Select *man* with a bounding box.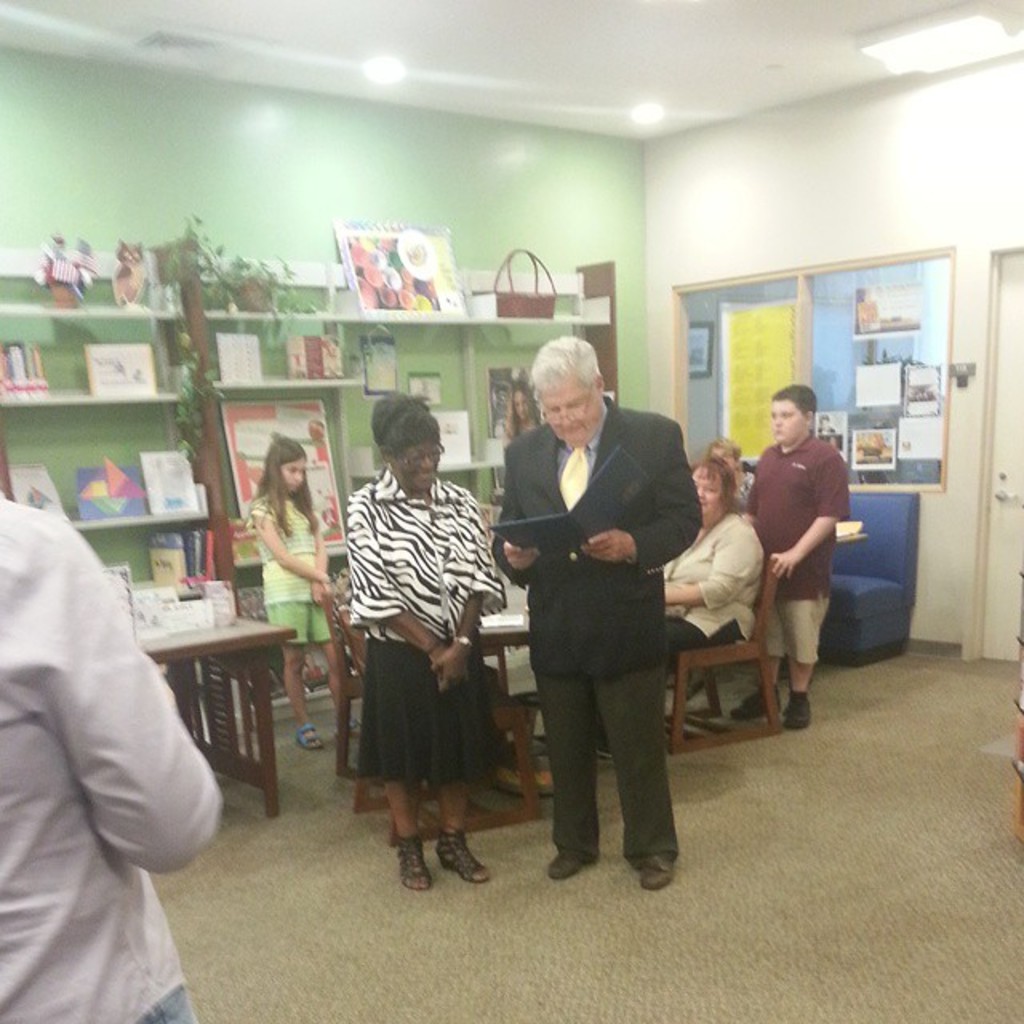
bbox(0, 485, 229, 1022).
